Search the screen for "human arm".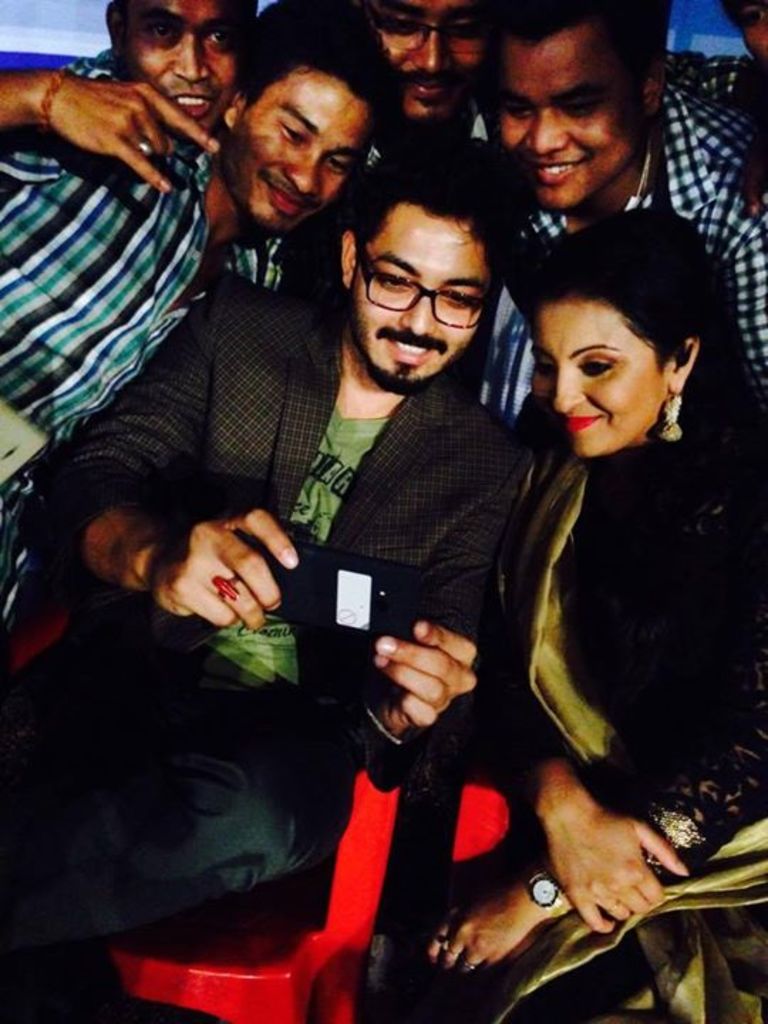
Found at region(23, 40, 229, 192).
